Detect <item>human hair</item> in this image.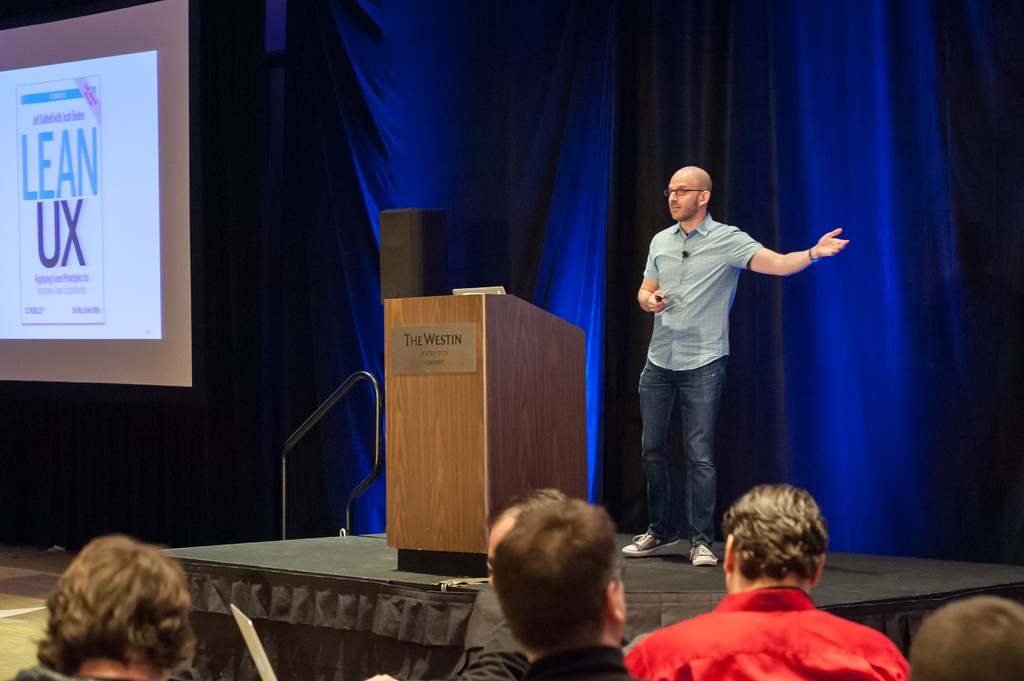
Detection: left=36, top=533, right=196, bottom=675.
